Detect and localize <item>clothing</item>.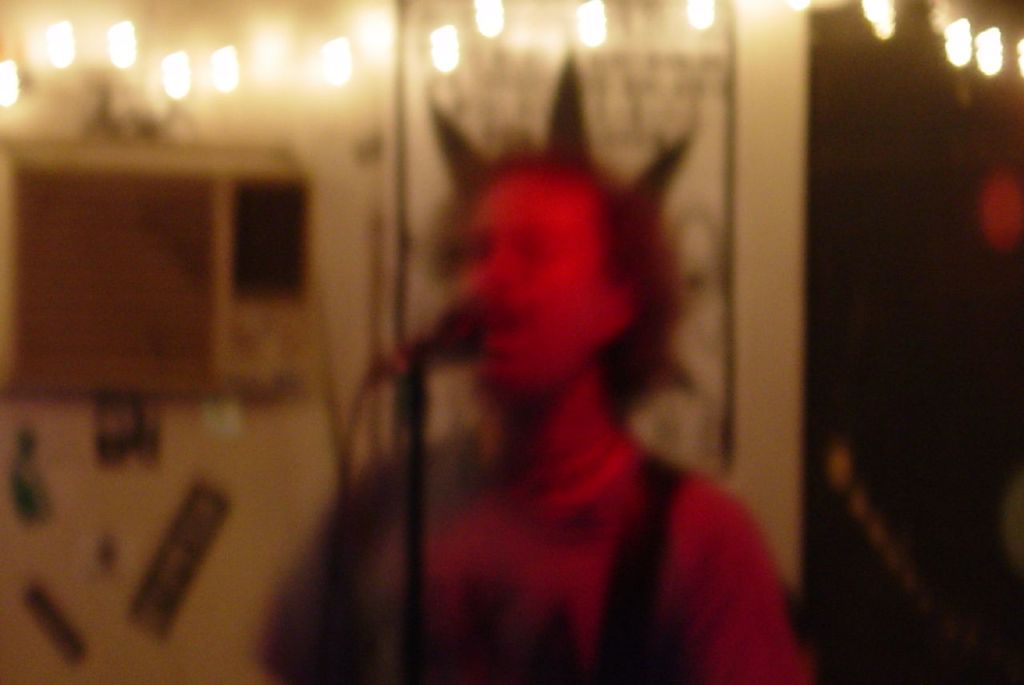
Localized at locate(278, 428, 815, 684).
